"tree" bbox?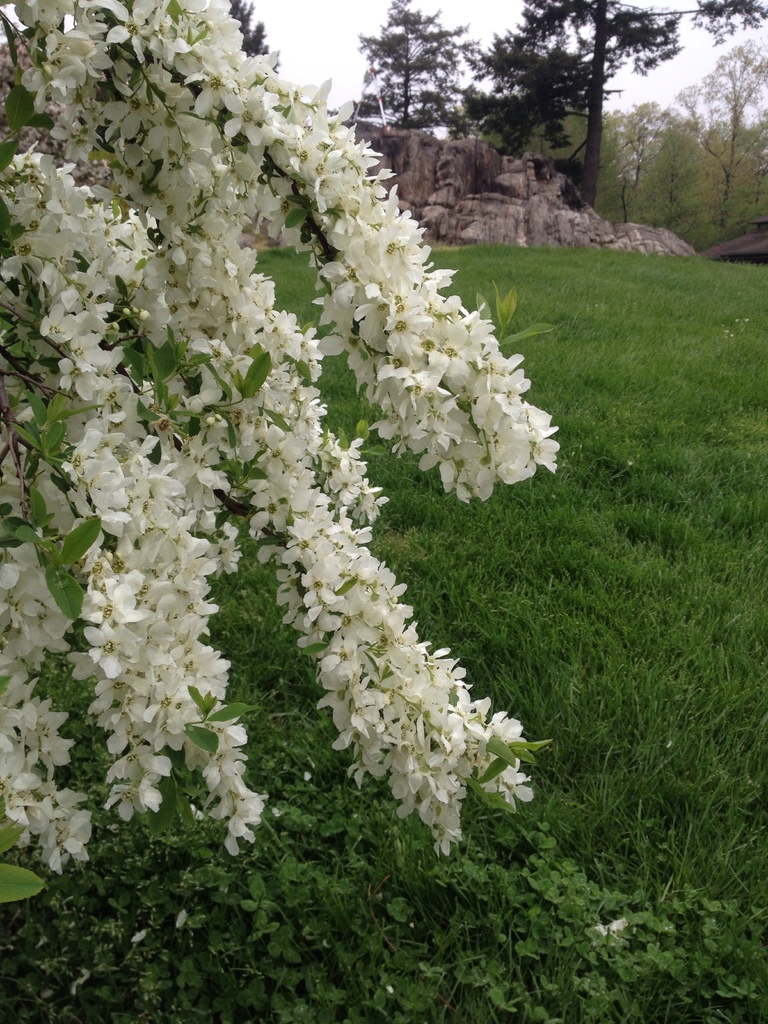
detection(472, 0, 681, 211)
